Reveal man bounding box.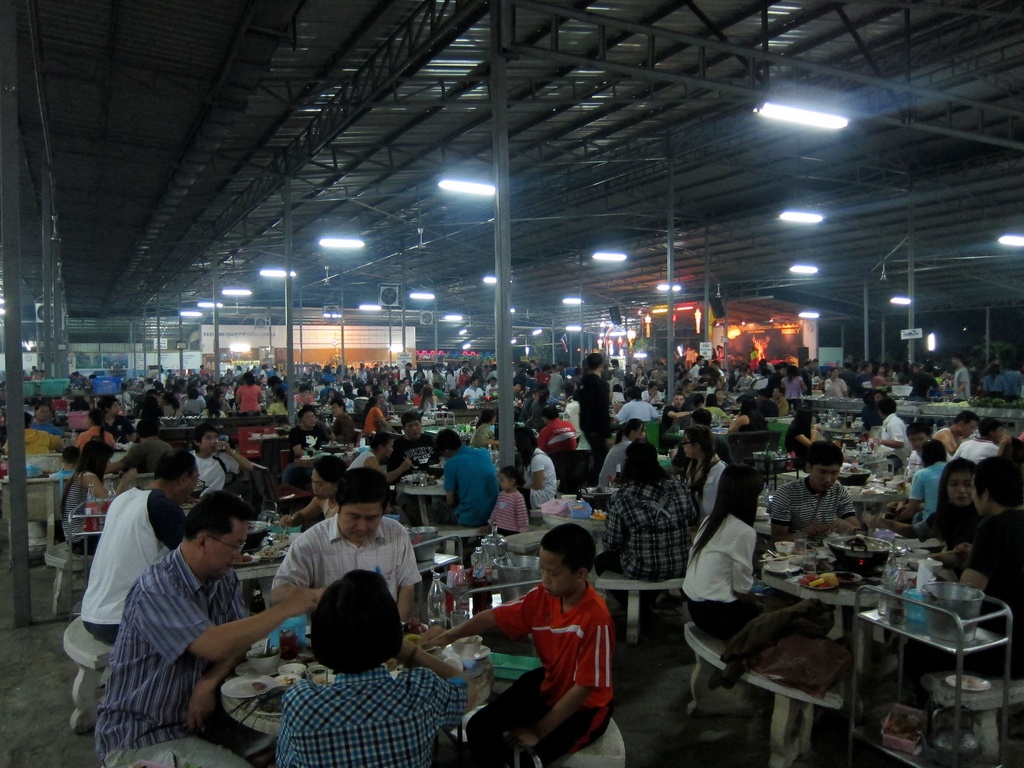
Revealed: [22, 403, 73, 445].
